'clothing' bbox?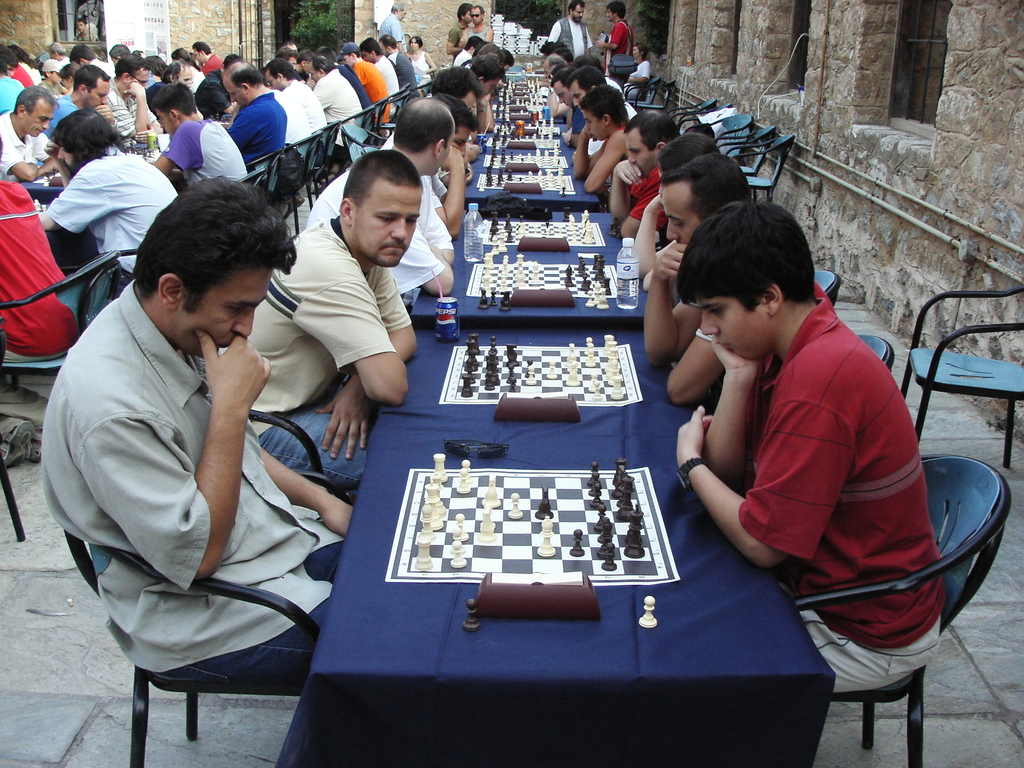
{"x1": 605, "y1": 61, "x2": 652, "y2": 102}
